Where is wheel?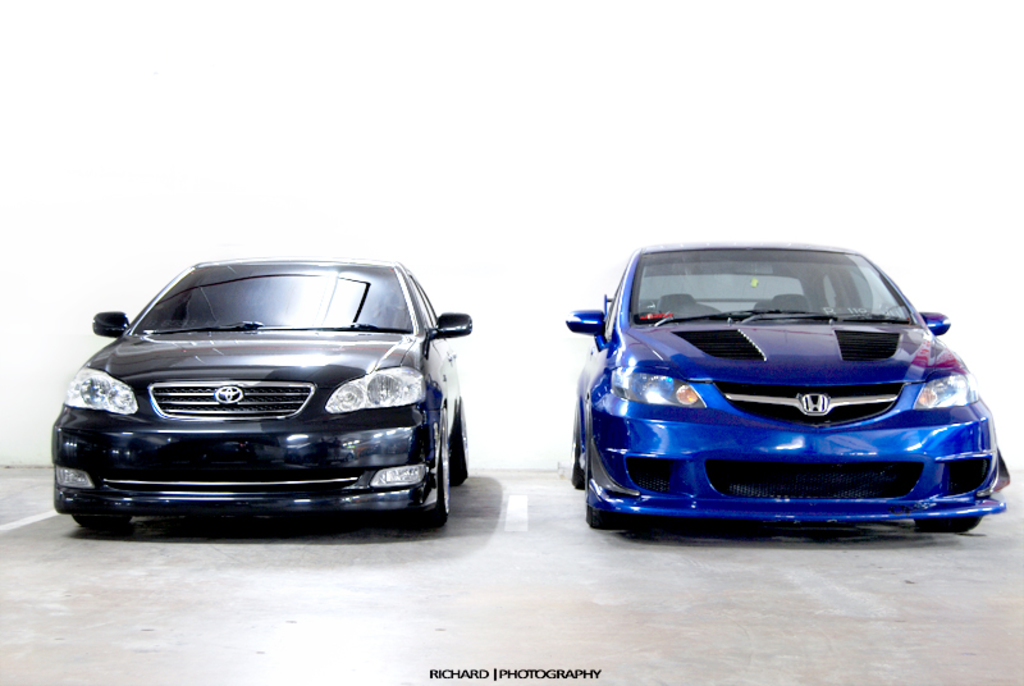
<box>451,397,470,488</box>.
